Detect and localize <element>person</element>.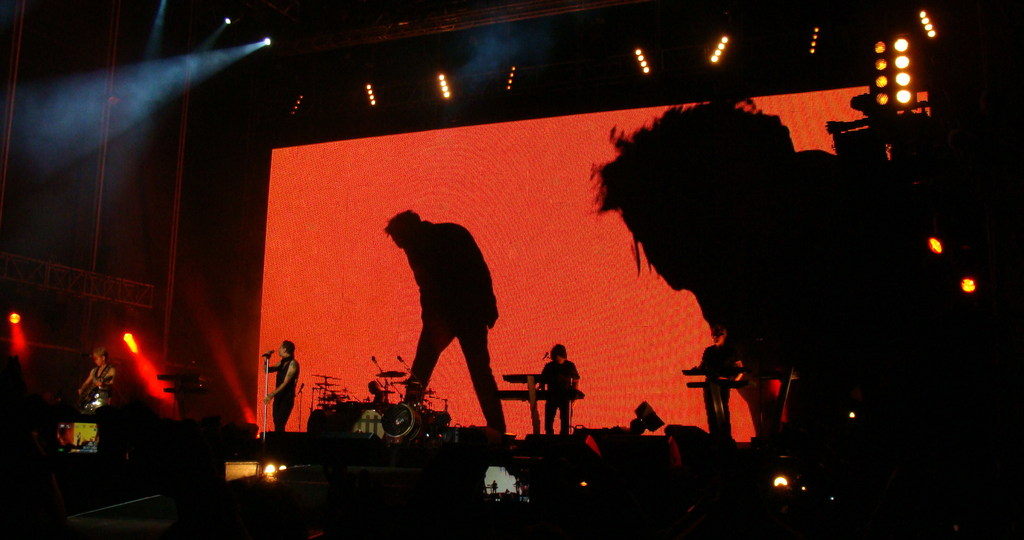
Localized at region(543, 345, 584, 436).
